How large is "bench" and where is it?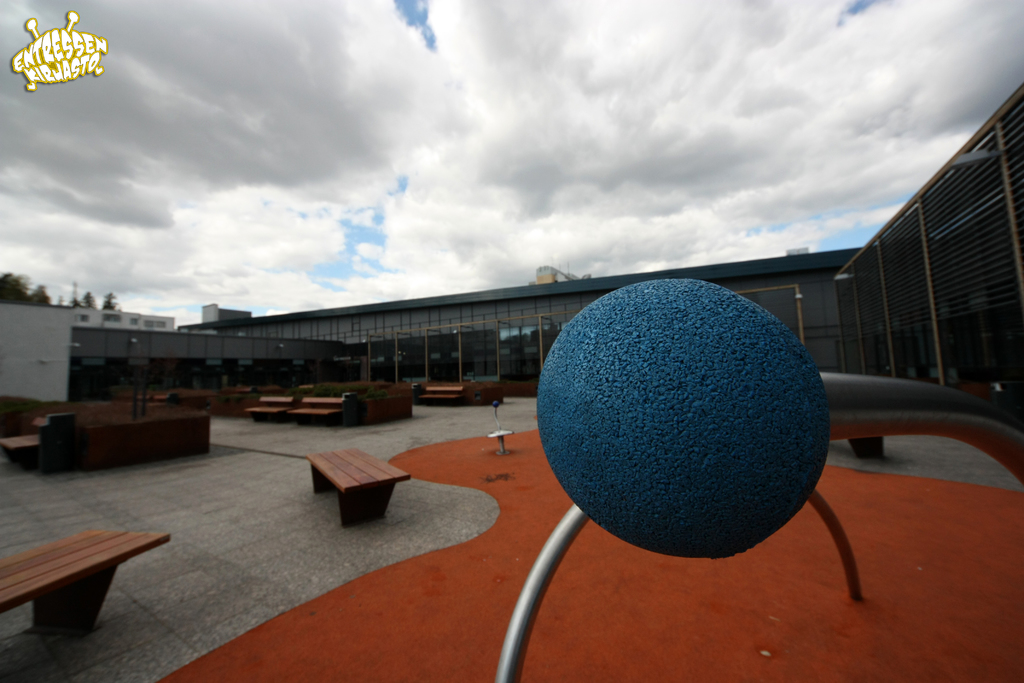
Bounding box: BBox(0, 415, 54, 477).
